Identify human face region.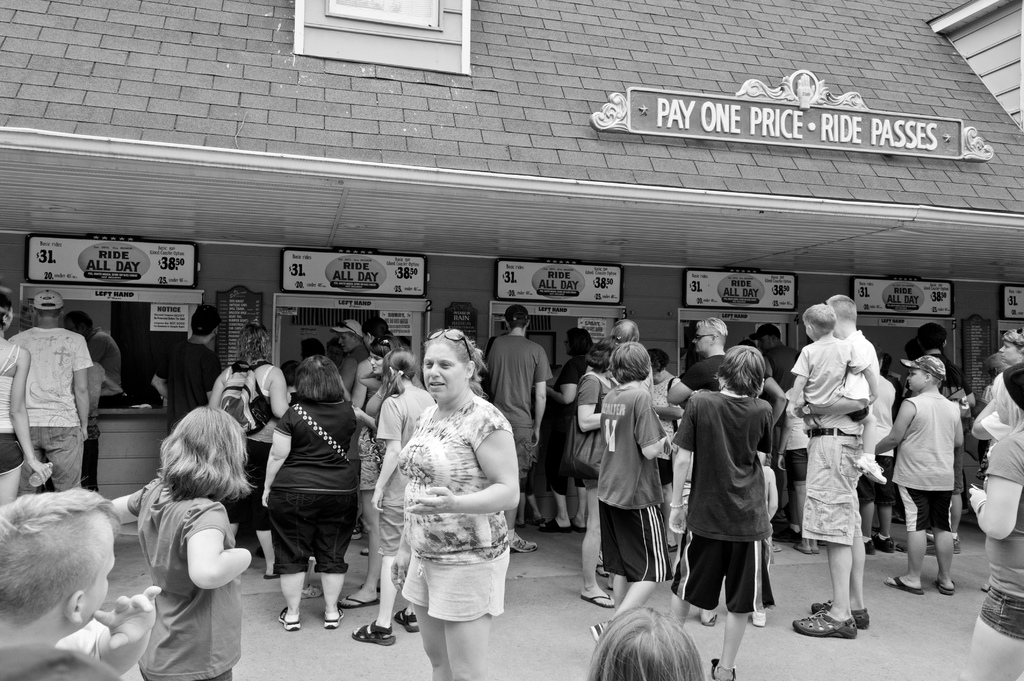
Region: (338,333,355,353).
